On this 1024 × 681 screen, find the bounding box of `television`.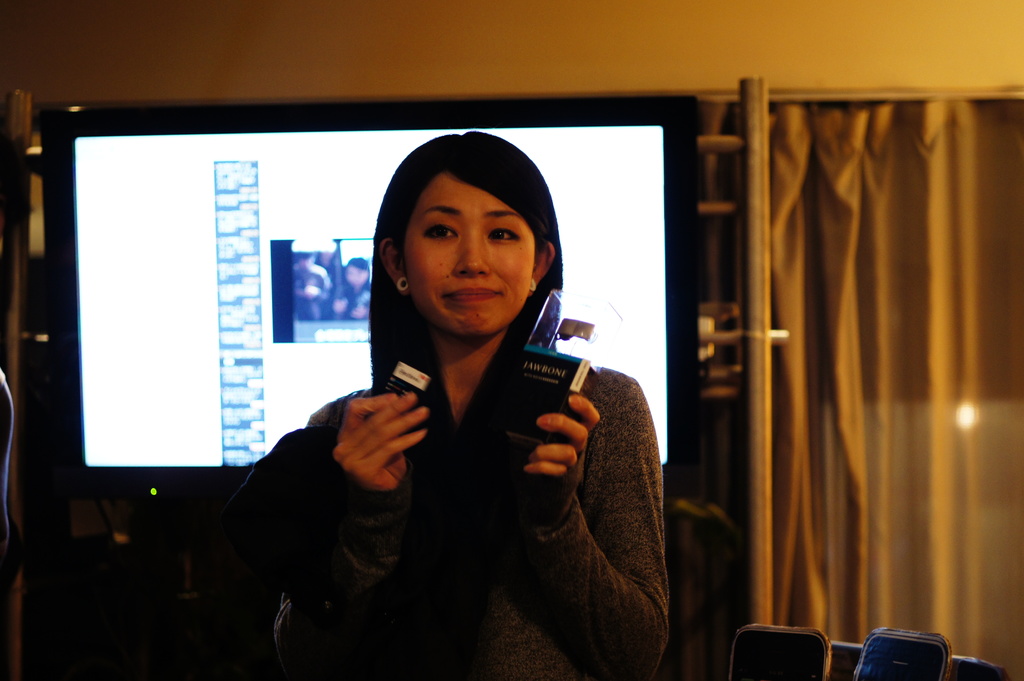
Bounding box: detection(42, 84, 698, 533).
